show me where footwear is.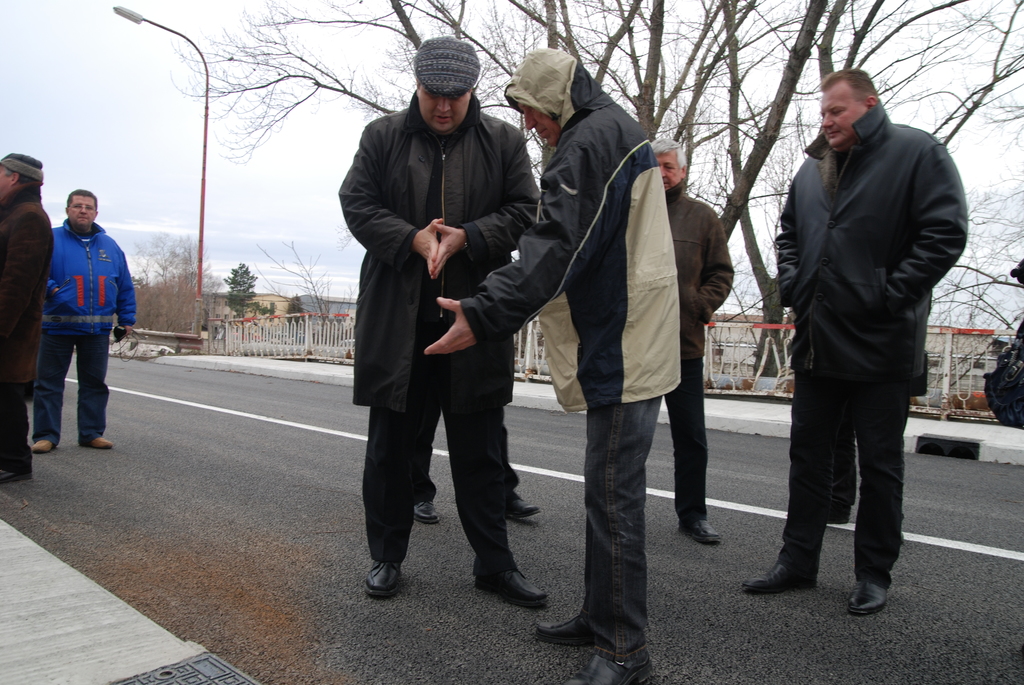
footwear is at (left=566, top=653, right=656, bottom=684).
